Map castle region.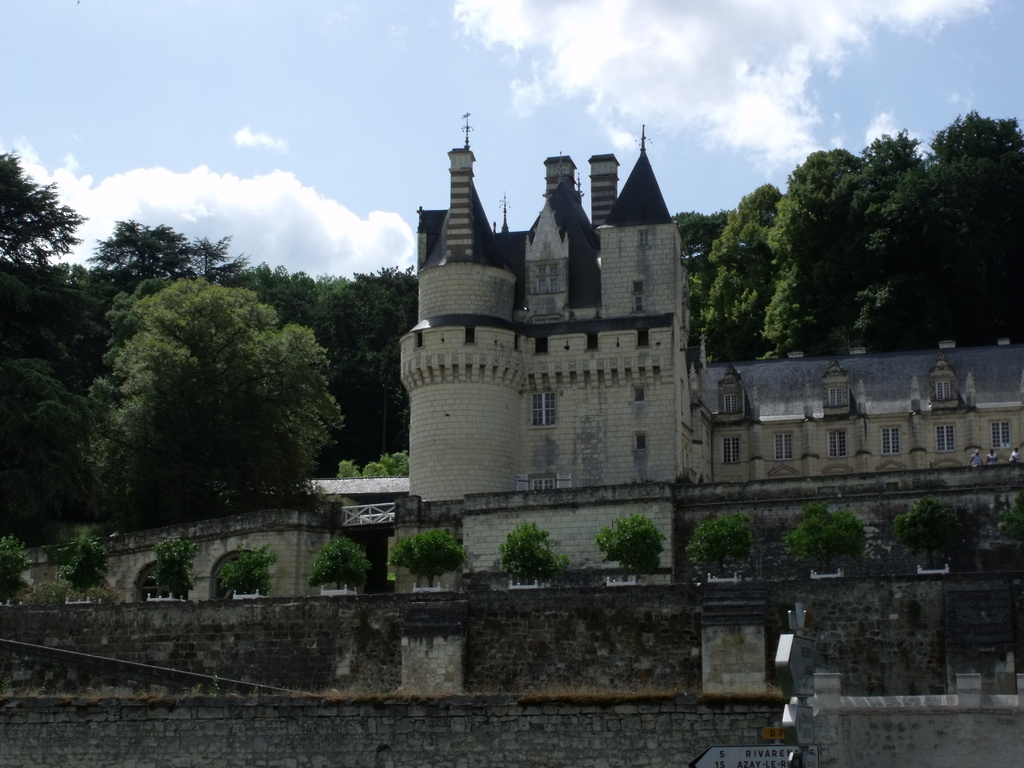
Mapped to (x1=1, y1=111, x2=1023, y2=767).
